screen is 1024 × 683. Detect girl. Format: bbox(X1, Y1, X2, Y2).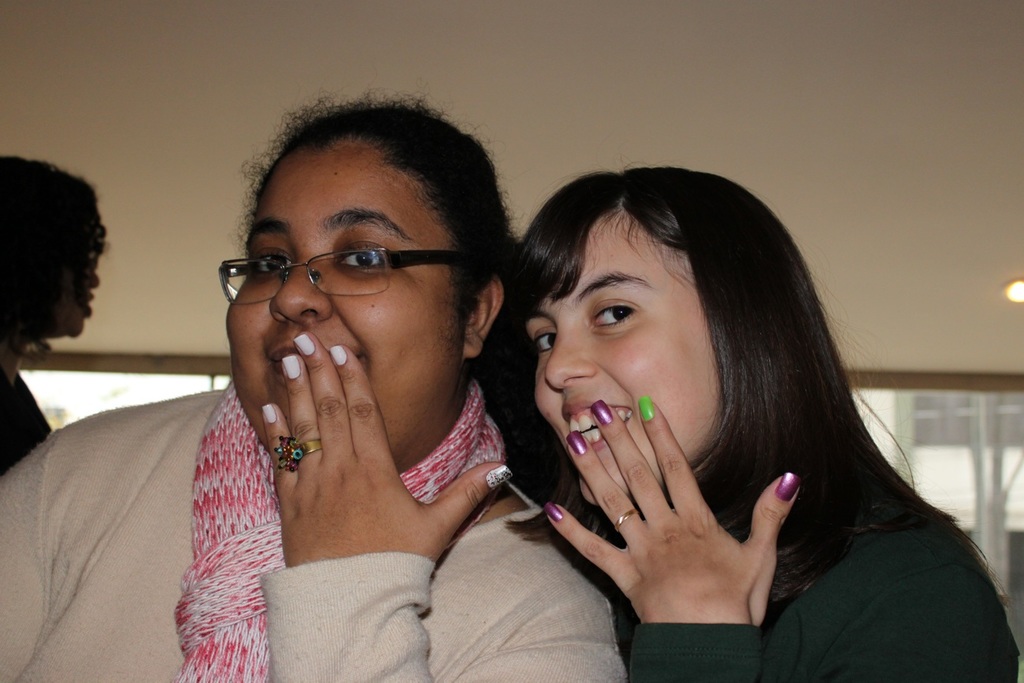
bbox(473, 163, 1021, 682).
